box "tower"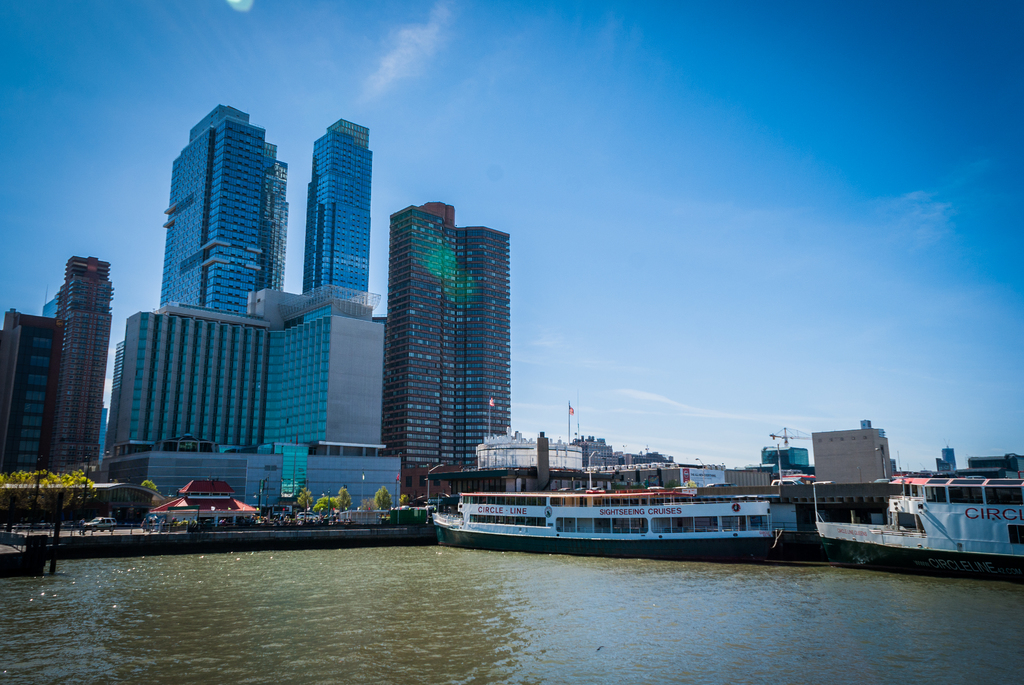
40 255 115 471
